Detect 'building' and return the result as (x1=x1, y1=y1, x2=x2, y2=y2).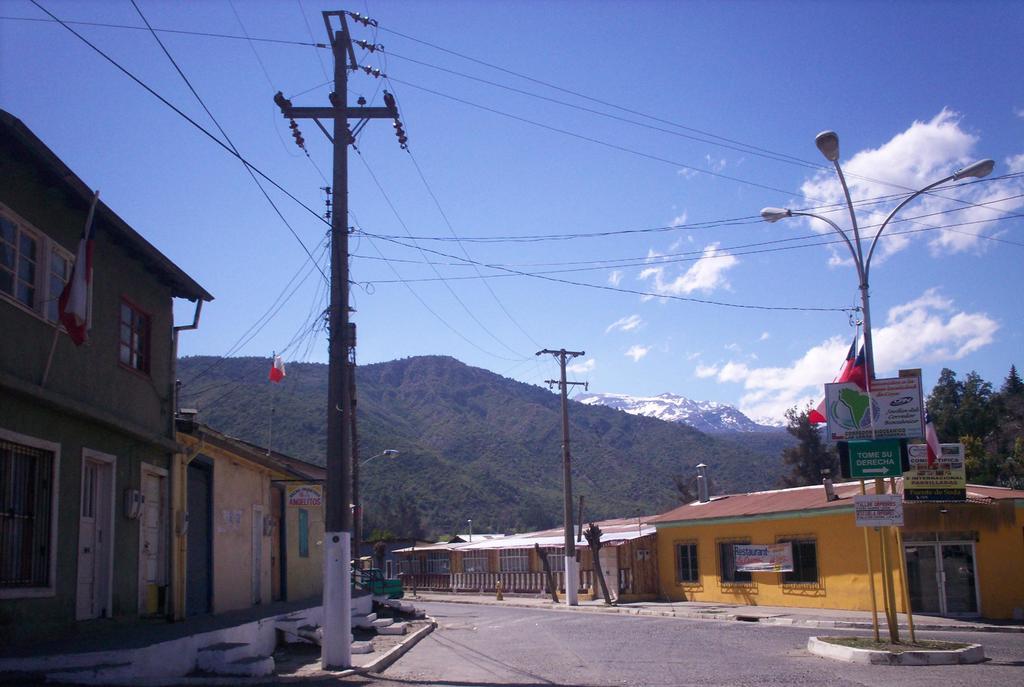
(x1=643, y1=468, x2=1023, y2=623).
